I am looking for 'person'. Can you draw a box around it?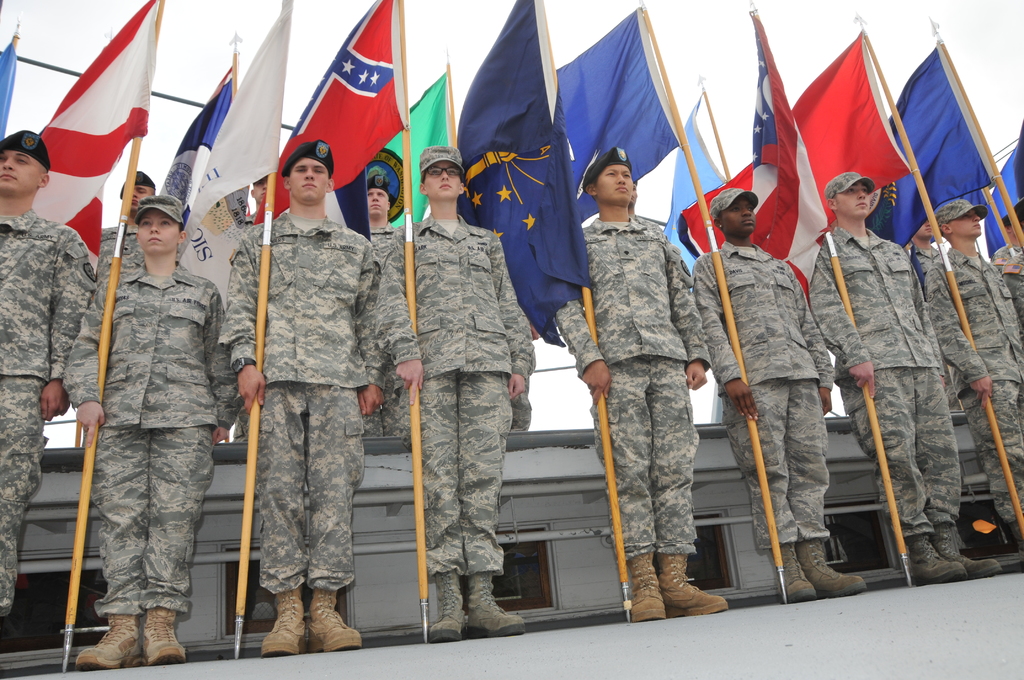
Sure, the bounding box is bbox(381, 144, 530, 643).
